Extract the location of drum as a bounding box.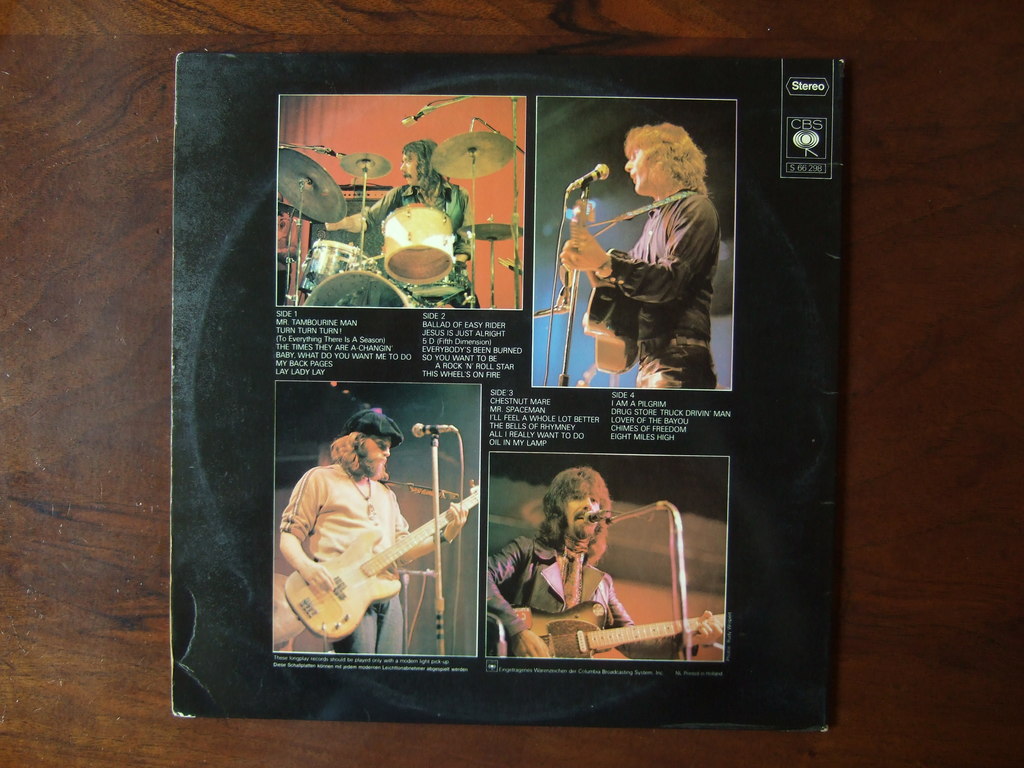
[379, 202, 453, 281].
